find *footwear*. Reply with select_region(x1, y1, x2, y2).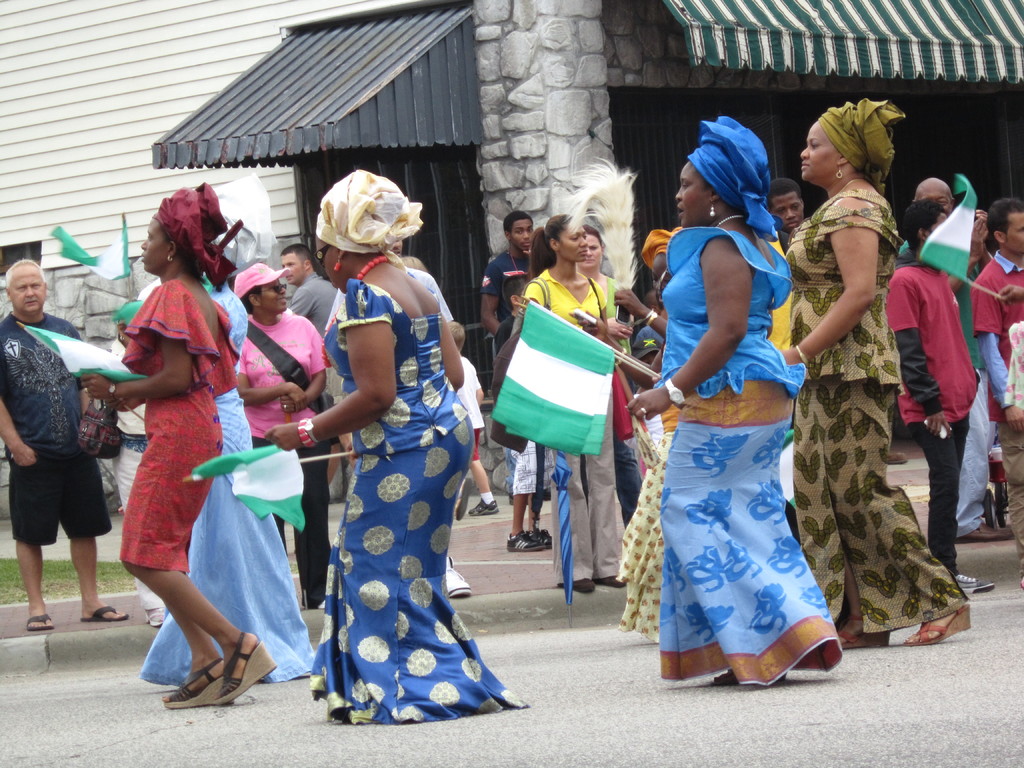
select_region(161, 656, 241, 709).
